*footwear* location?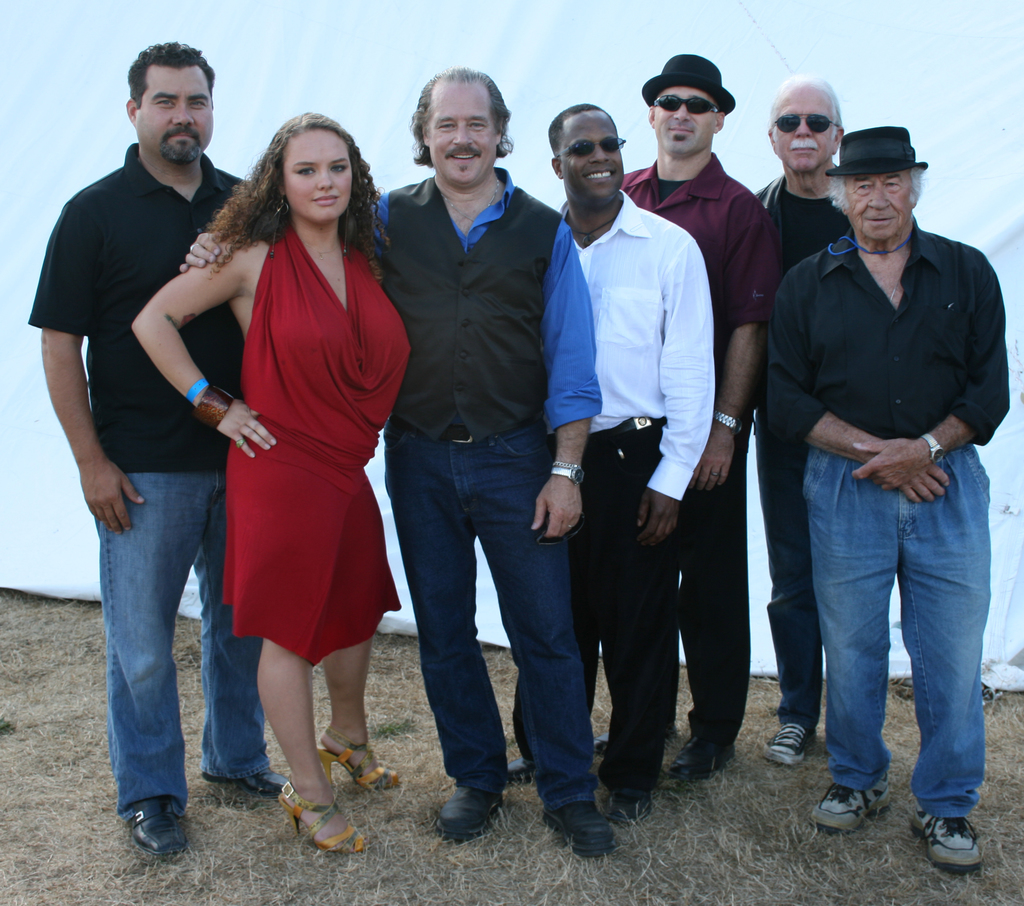
left=502, top=763, right=533, bottom=783
